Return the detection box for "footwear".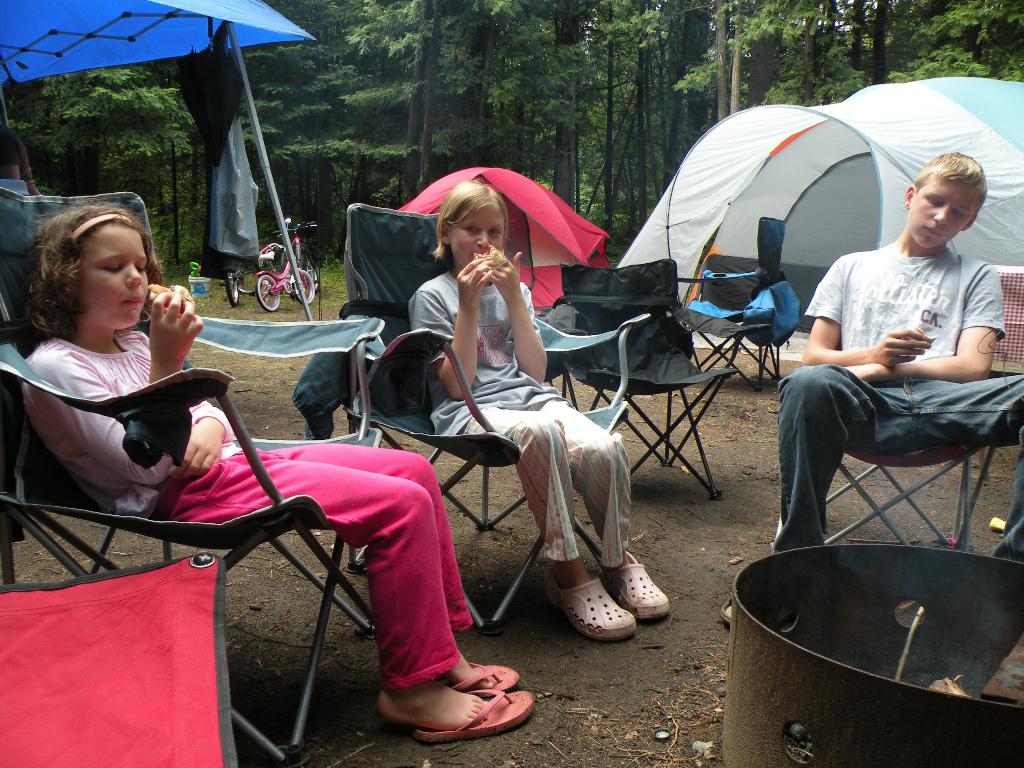
[left=454, top=660, right=518, bottom=696].
